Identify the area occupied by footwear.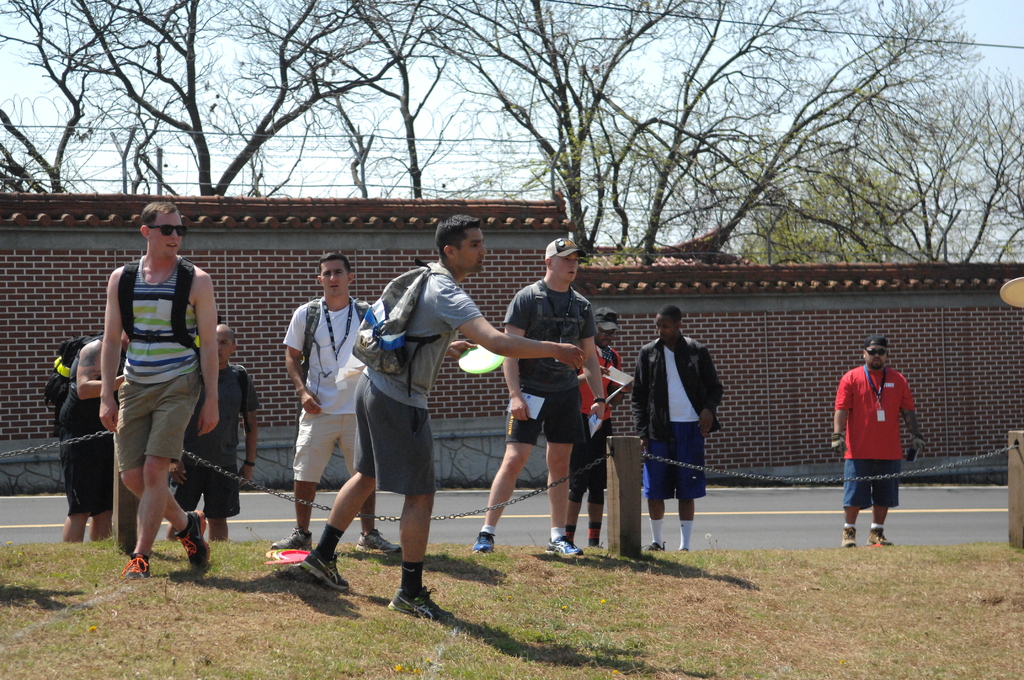
Area: 643:538:669:558.
